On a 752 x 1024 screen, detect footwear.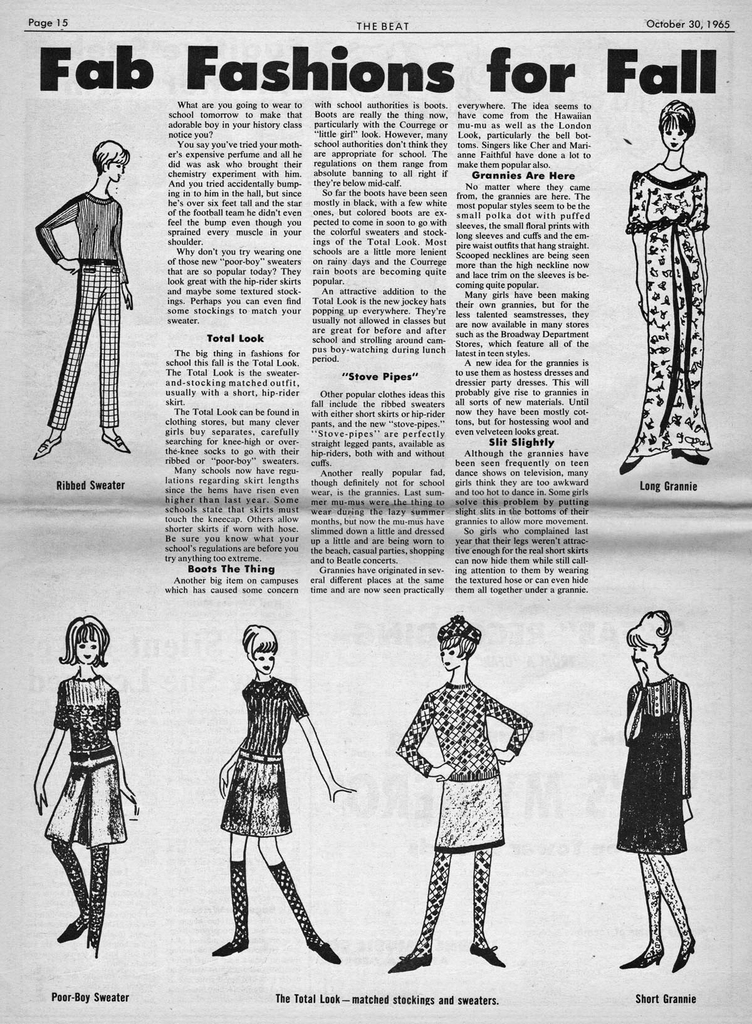
bbox=[26, 433, 60, 459].
